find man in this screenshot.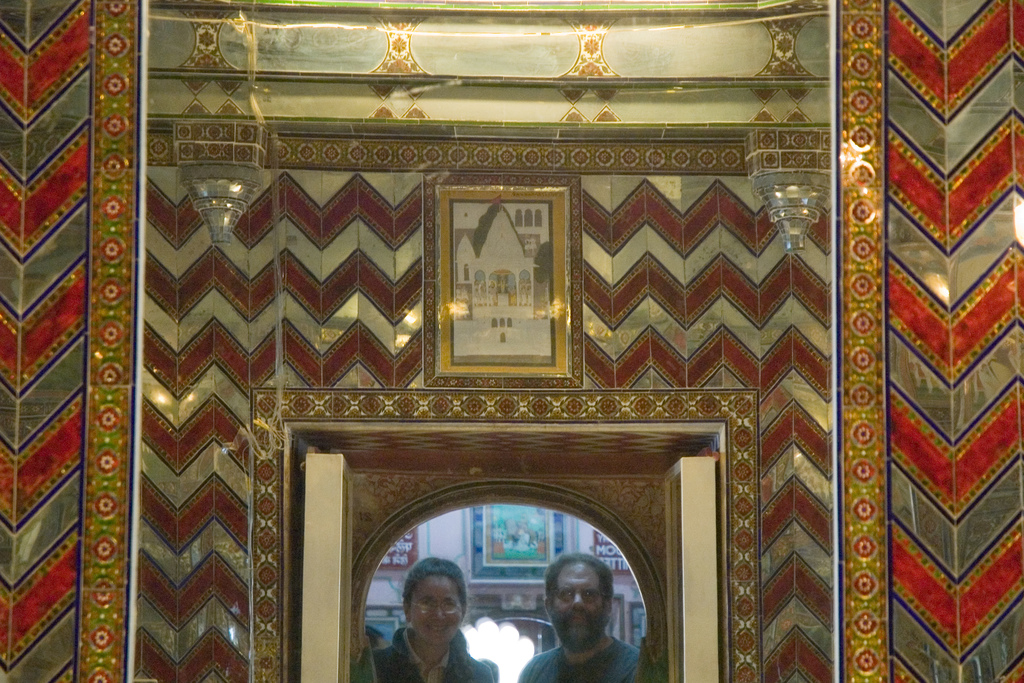
The bounding box for man is [x1=511, y1=550, x2=641, y2=682].
